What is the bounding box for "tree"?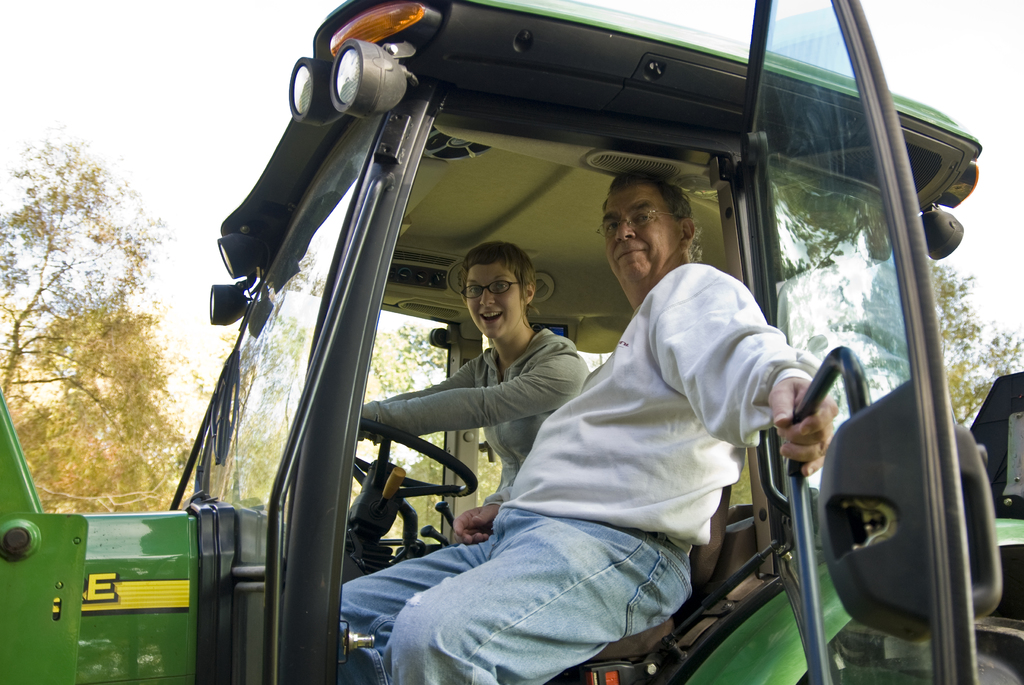
pyautogui.locateOnScreen(932, 261, 1023, 430).
